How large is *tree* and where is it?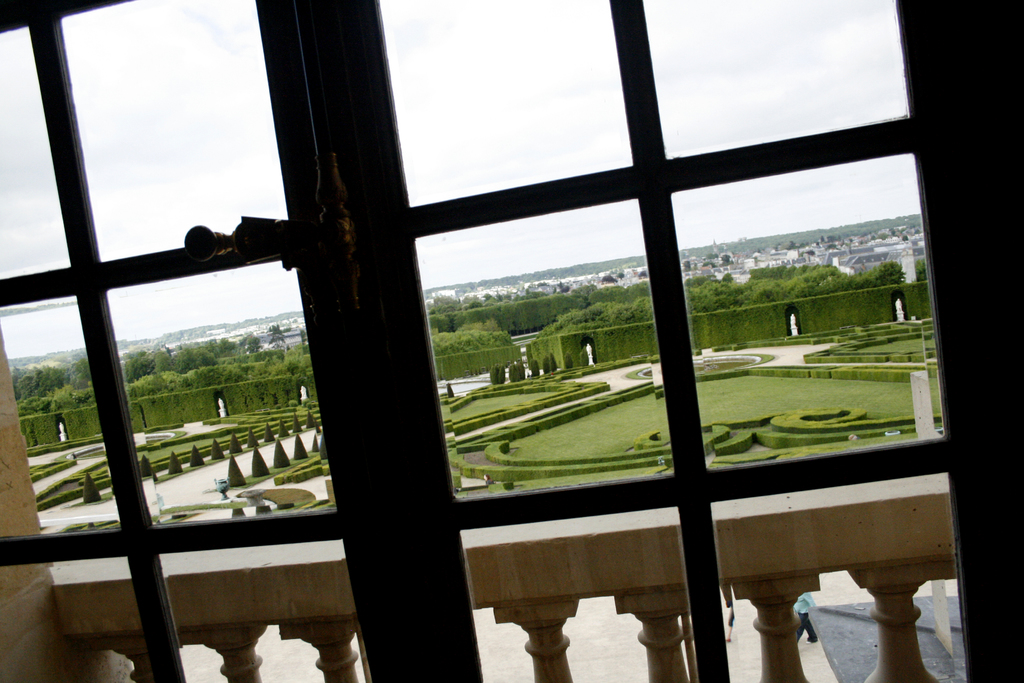
Bounding box: 10,357,77,409.
